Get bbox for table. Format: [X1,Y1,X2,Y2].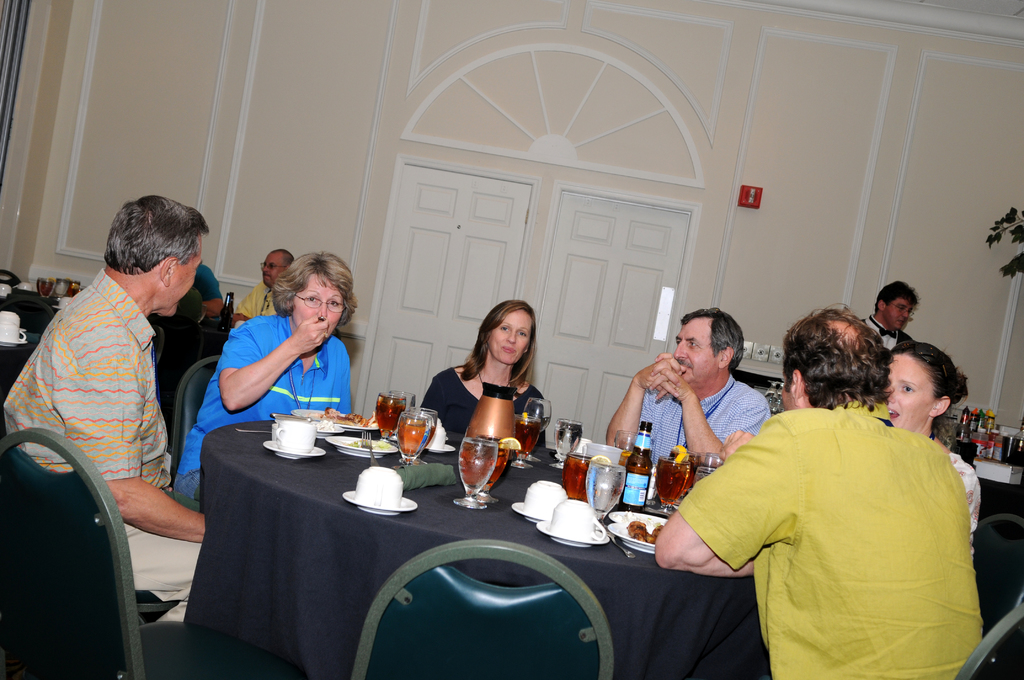
[926,398,1023,505].
